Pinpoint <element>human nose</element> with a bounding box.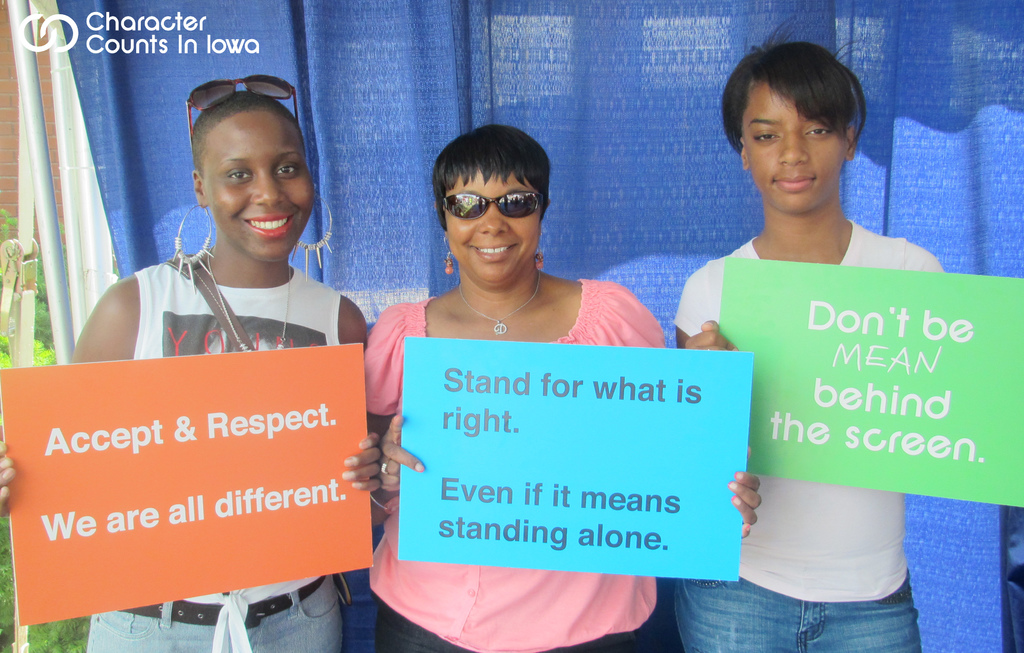
bbox=[776, 129, 811, 165].
